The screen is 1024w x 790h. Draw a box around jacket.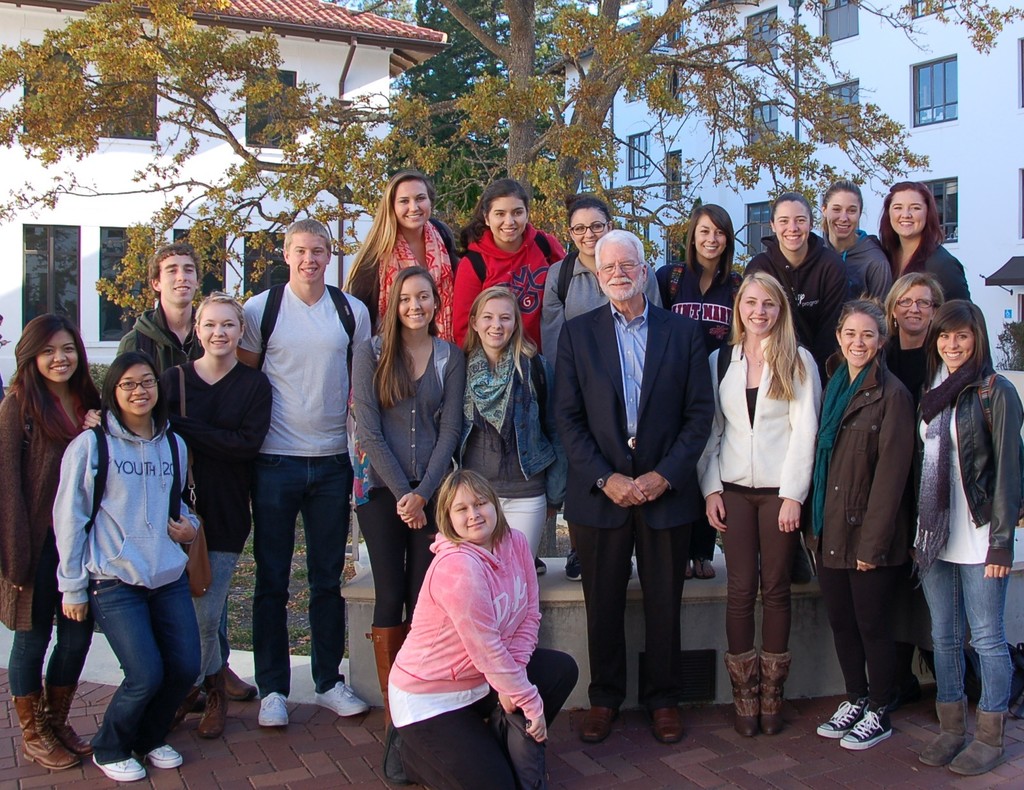
x1=112 y1=312 x2=202 y2=388.
